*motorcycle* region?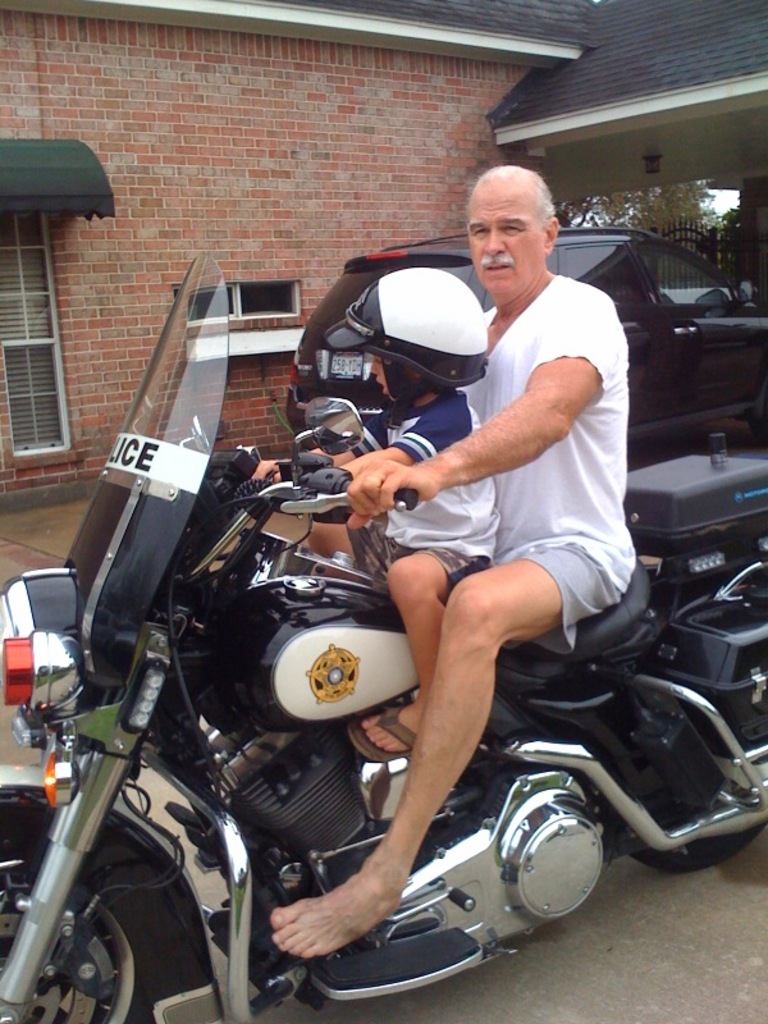
<region>1, 337, 762, 1023</region>
